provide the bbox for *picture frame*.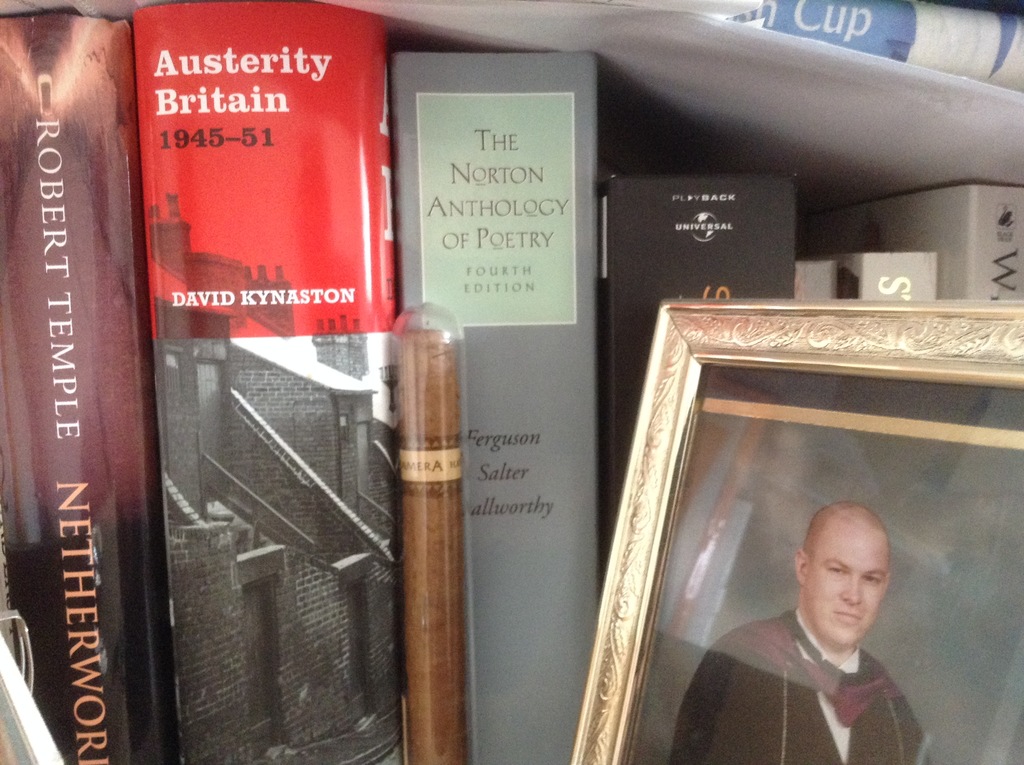
588:284:1023:764.
